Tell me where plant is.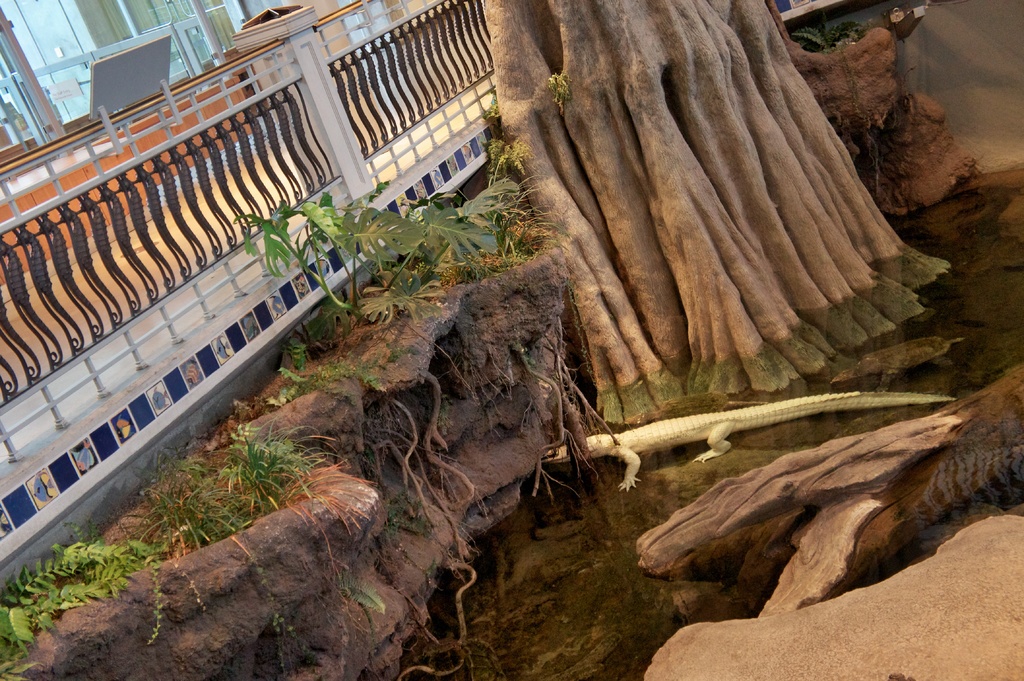
plant is at left=264, top=337, right=399, bottom=410.
